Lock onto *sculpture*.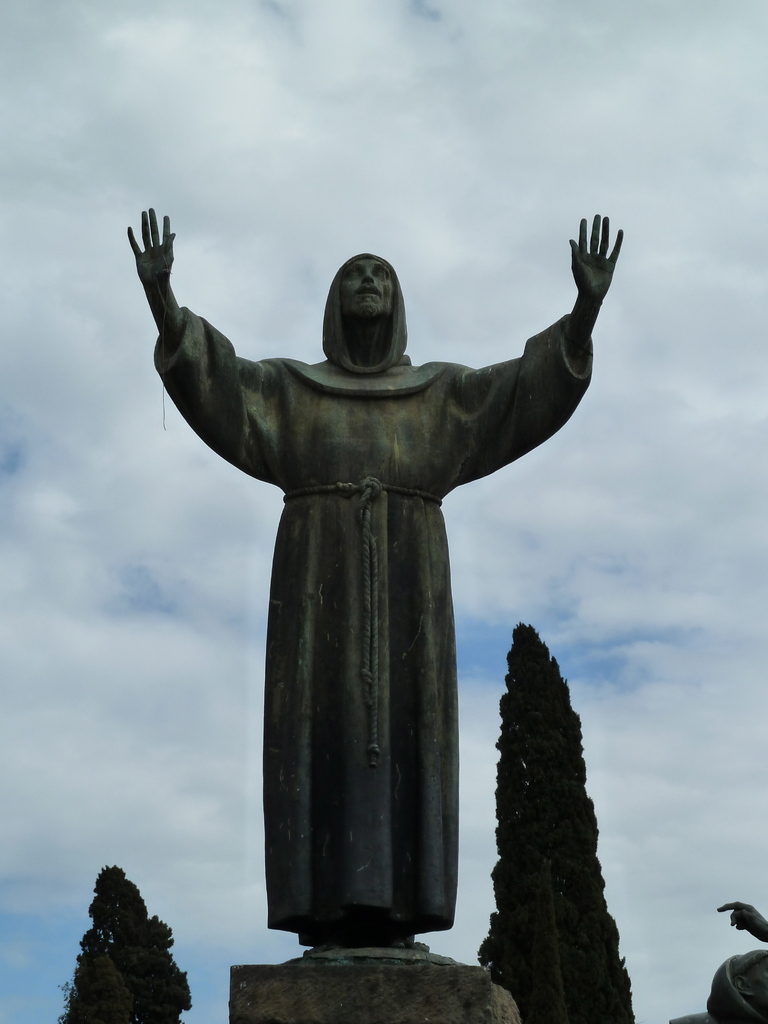
Locked: 168, 197, 632, 889.
